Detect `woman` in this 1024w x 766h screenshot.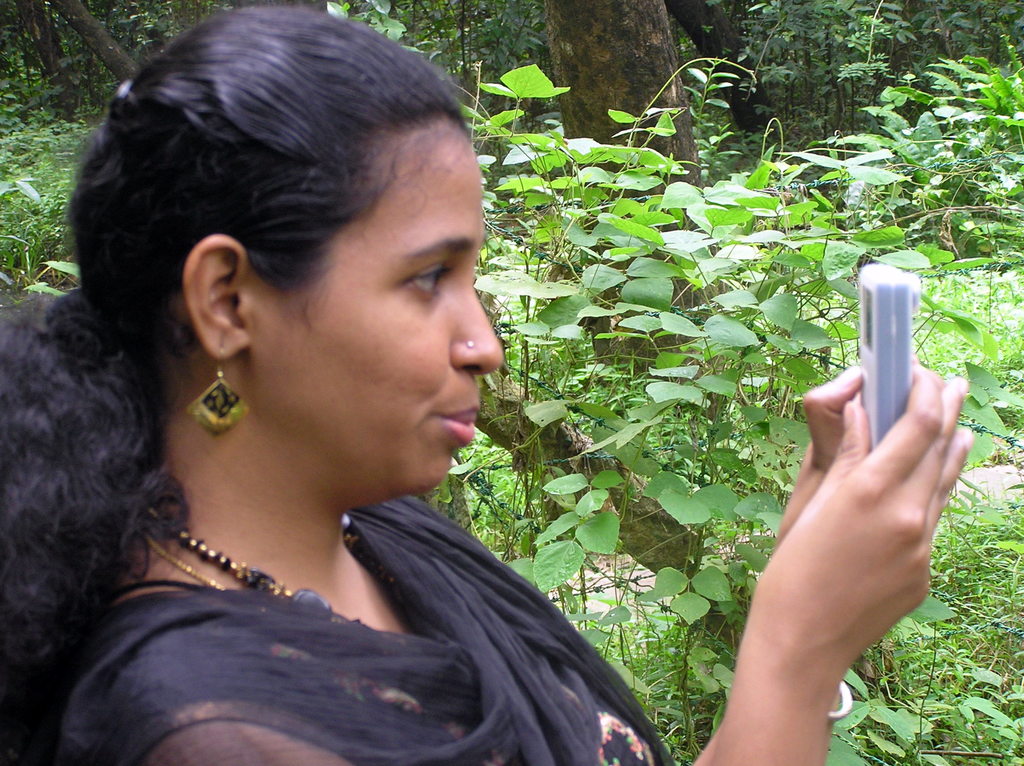
Detection: <box>0,4,972,765</box>.
